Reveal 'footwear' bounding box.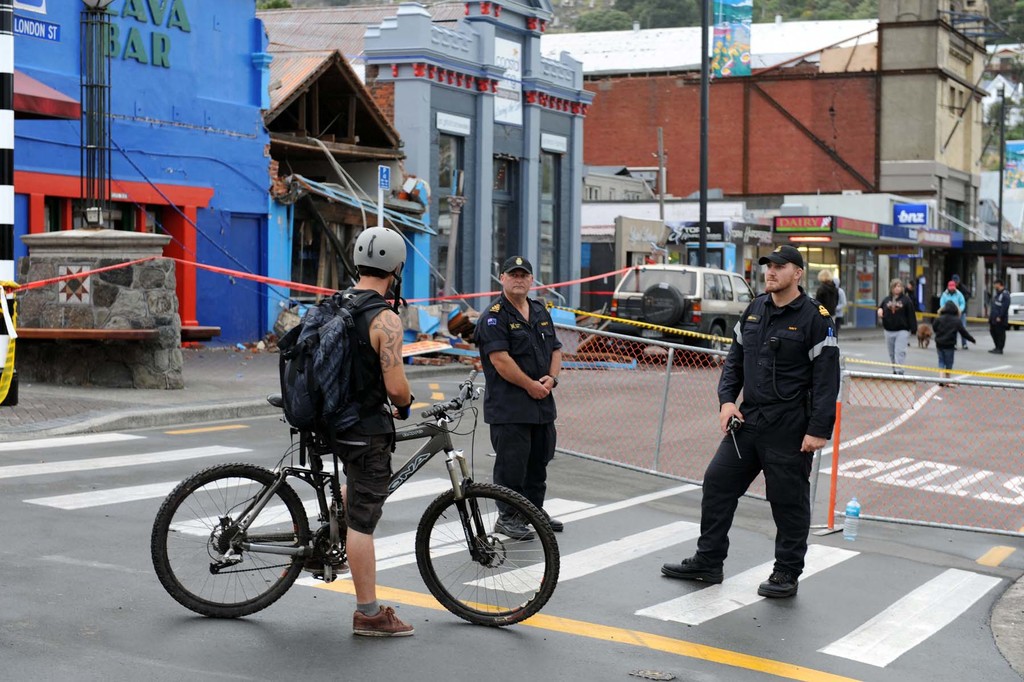
Revealed: {"left": 757, "top": 572, "right": 797, "bottom": 594}.
